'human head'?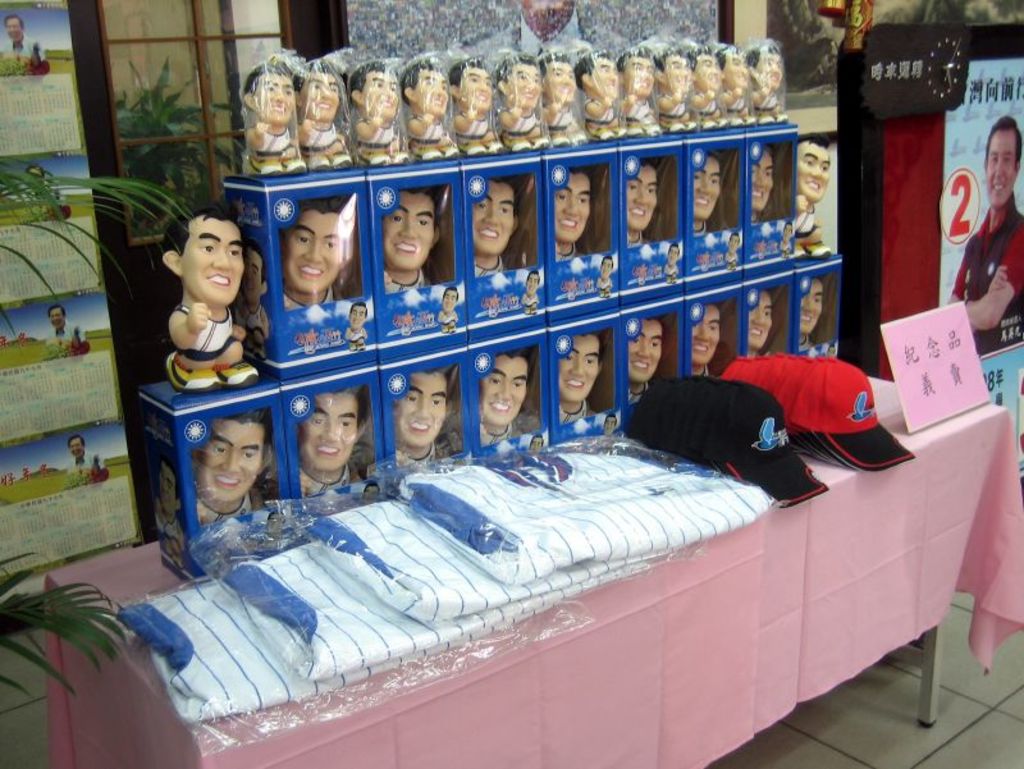
crop(349, 61, 402, 122)
